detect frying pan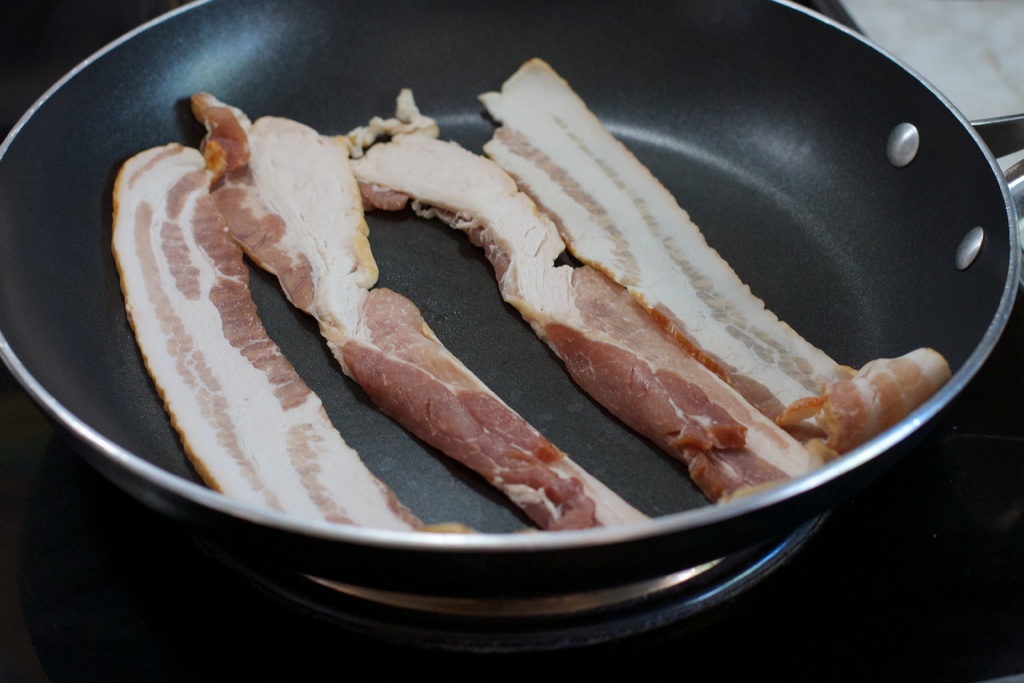
l=0, t=0, r=1023, b=583
